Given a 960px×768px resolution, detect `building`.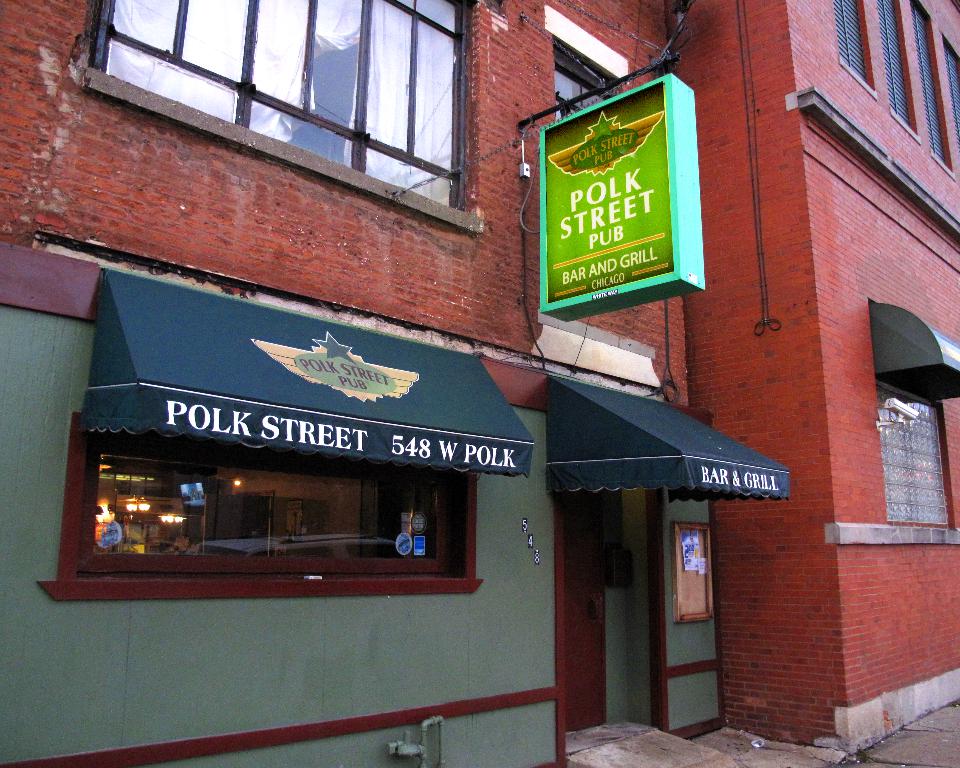
box(0, 0, 959, 767).
